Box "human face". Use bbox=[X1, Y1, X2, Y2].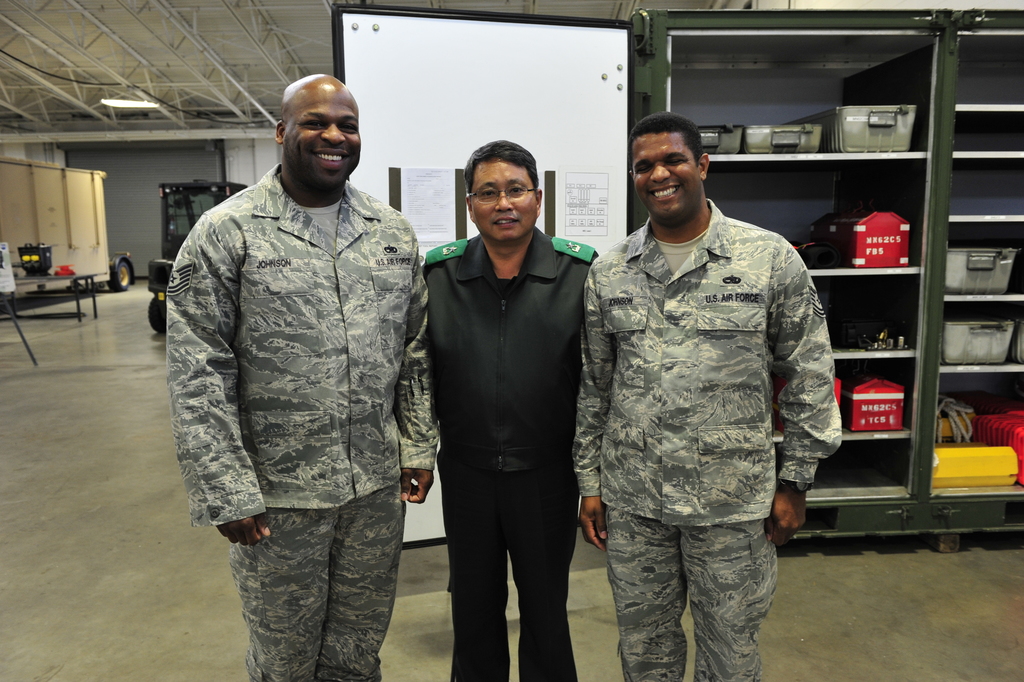
bbox=[635, 134, 697, 217].
